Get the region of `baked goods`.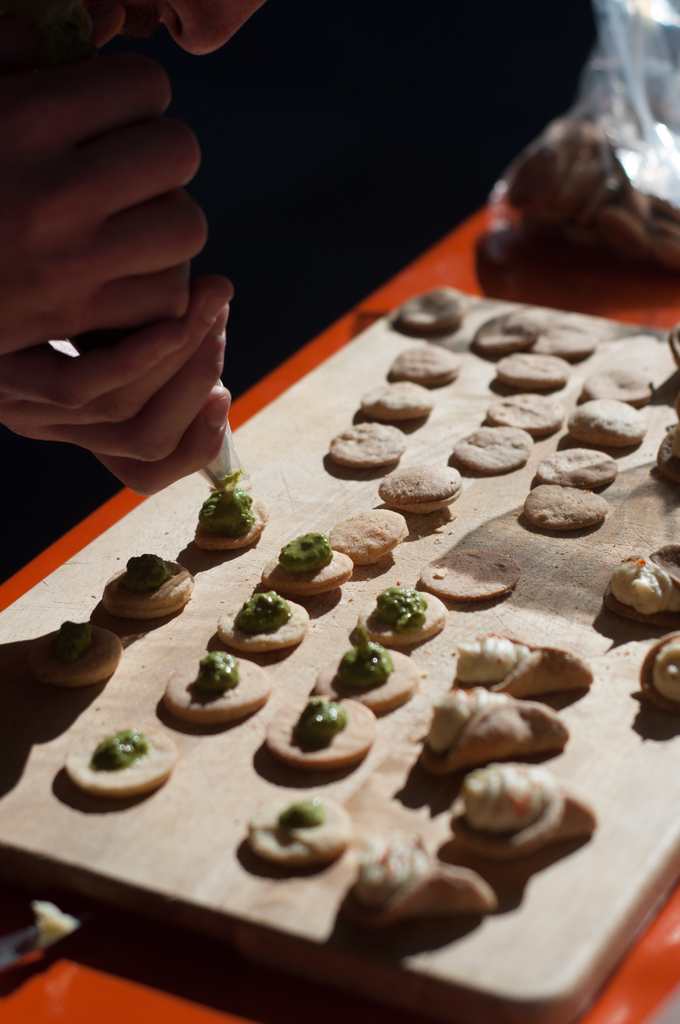
pyautogui.locateOnScreen(352, 844, 504, 924).
